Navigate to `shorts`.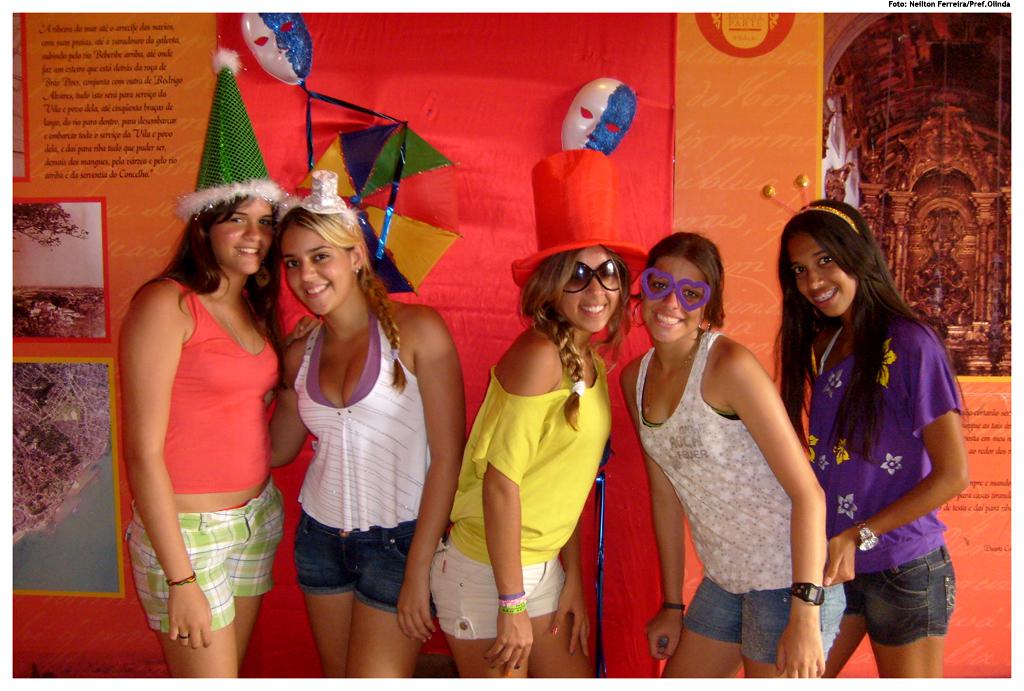
Navigation target: 124 479 285 640.
